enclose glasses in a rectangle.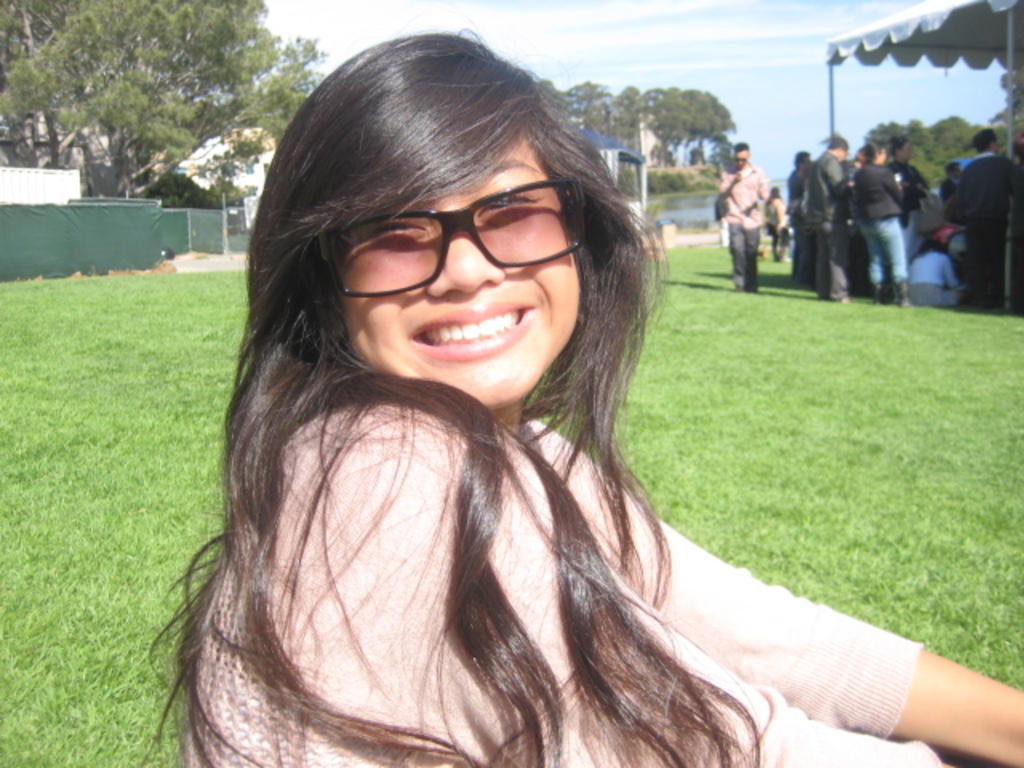
[318,187,581,291].
